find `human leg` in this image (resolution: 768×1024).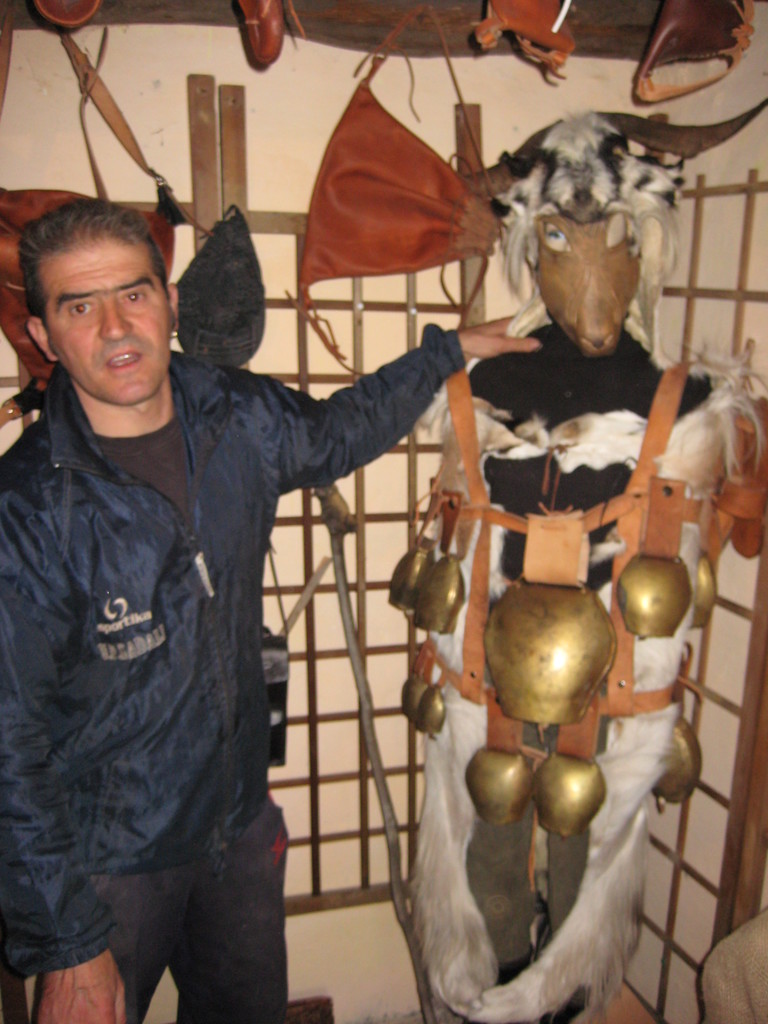
(x1=173, y1=798, x2=284, y2=1021).
